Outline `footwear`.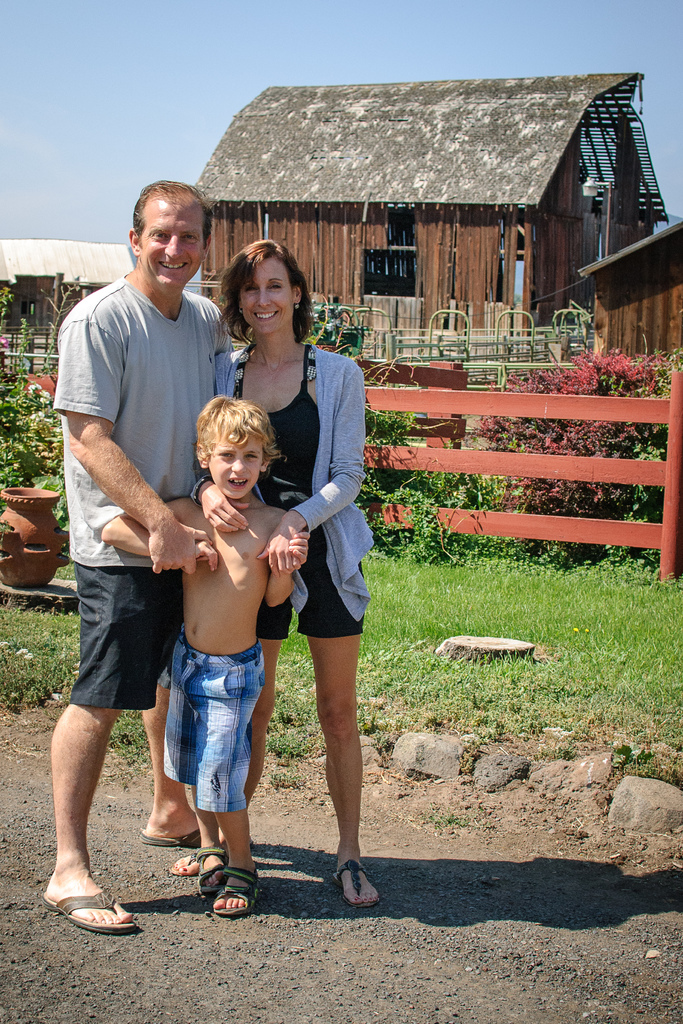
Outline: <bbox>134, 810, 202, 849</bbox>.
